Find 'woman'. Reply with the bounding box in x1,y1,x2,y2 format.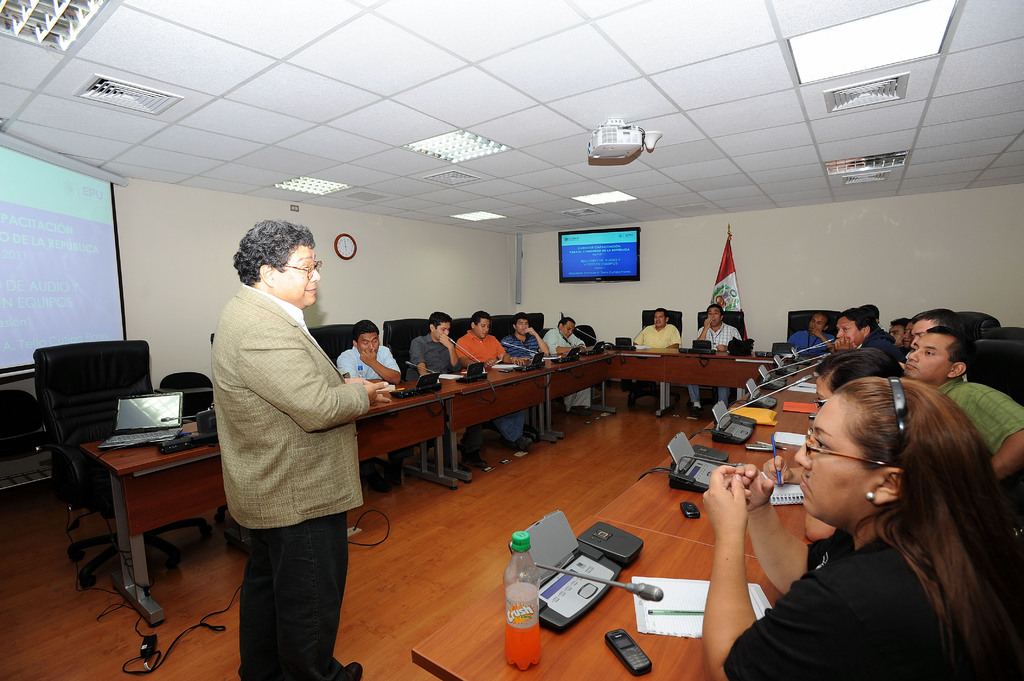
717,347,1015,680.
